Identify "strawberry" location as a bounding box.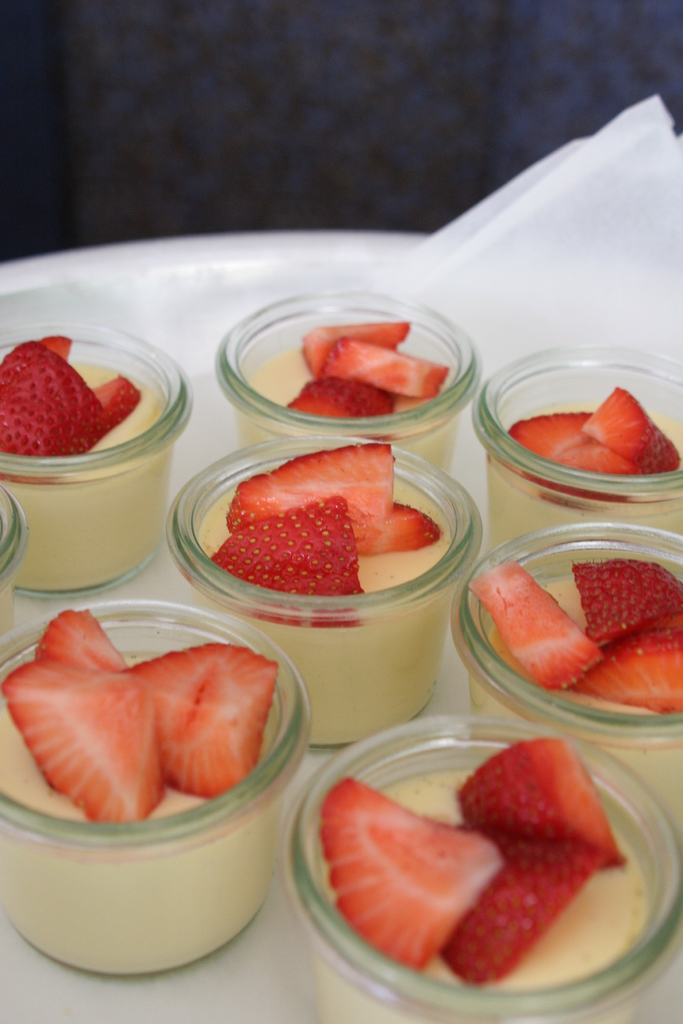
rect(354, 503, 434, 563).
